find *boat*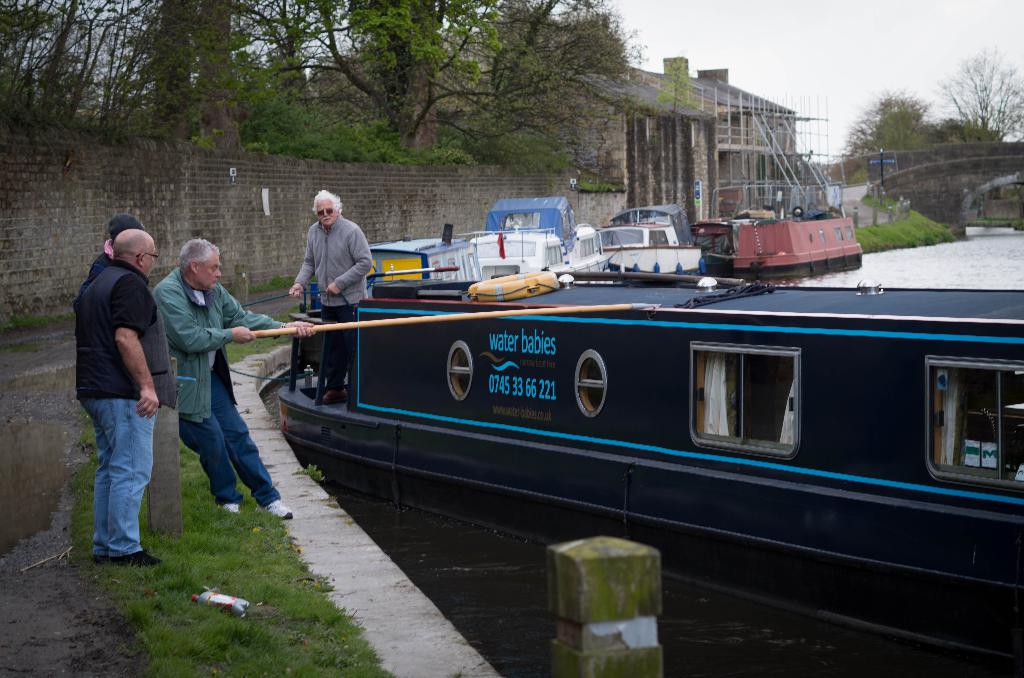
l=610, t=208, r=715, b=271
